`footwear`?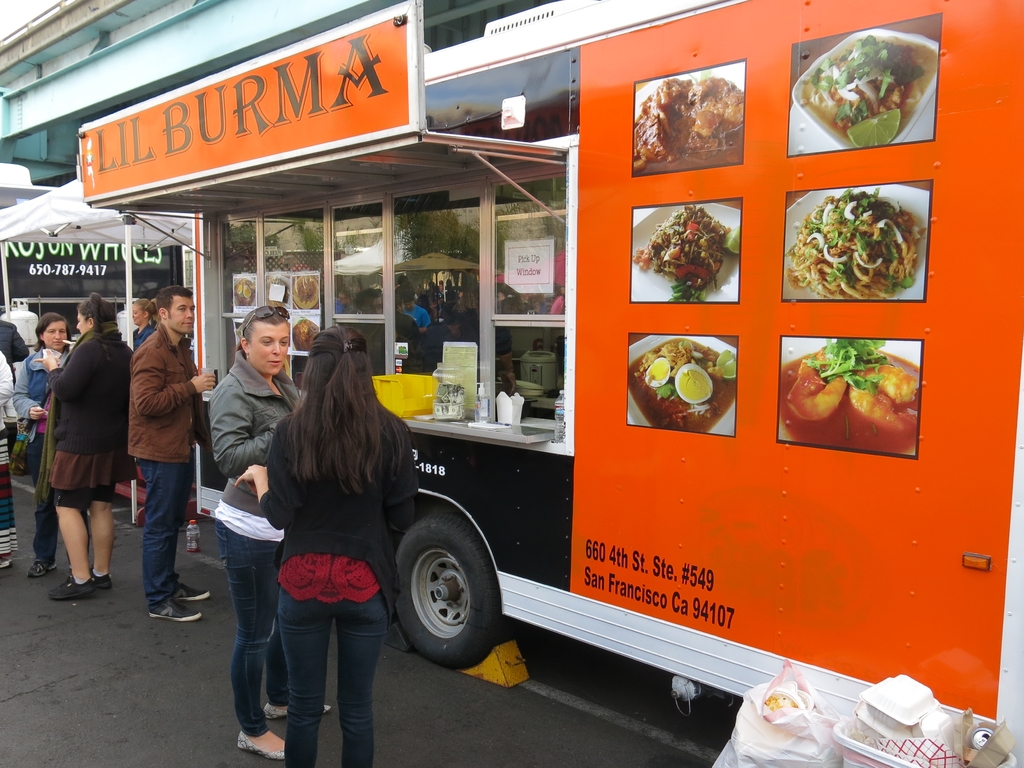
bbox=[149, 585, 202, 621]
